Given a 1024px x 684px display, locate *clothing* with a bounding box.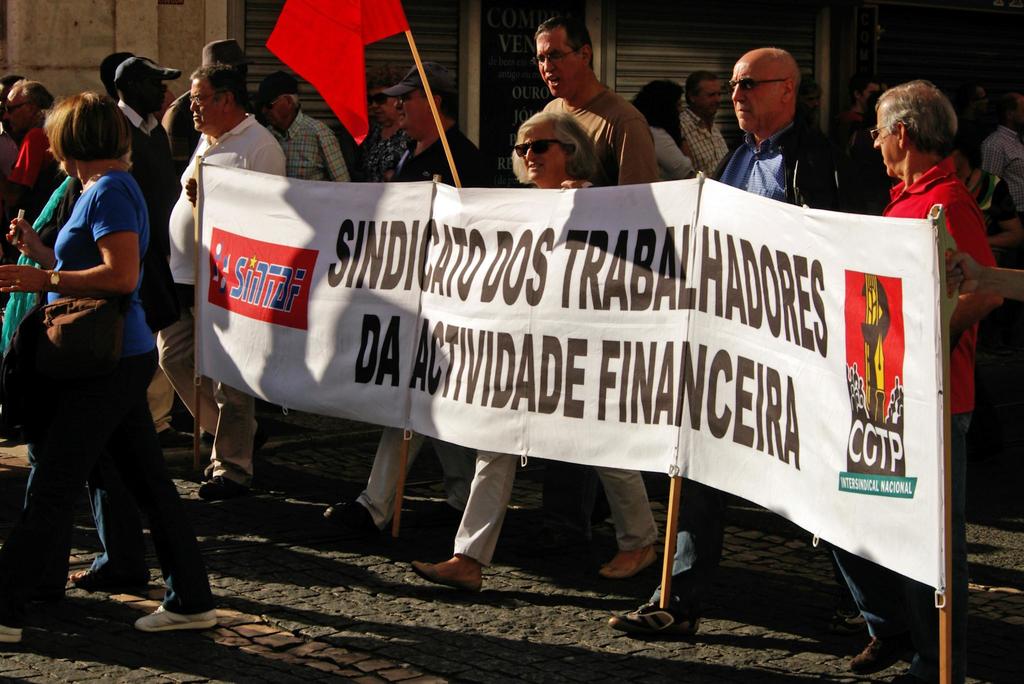
Located: detection(888, 147, 994, 627).
